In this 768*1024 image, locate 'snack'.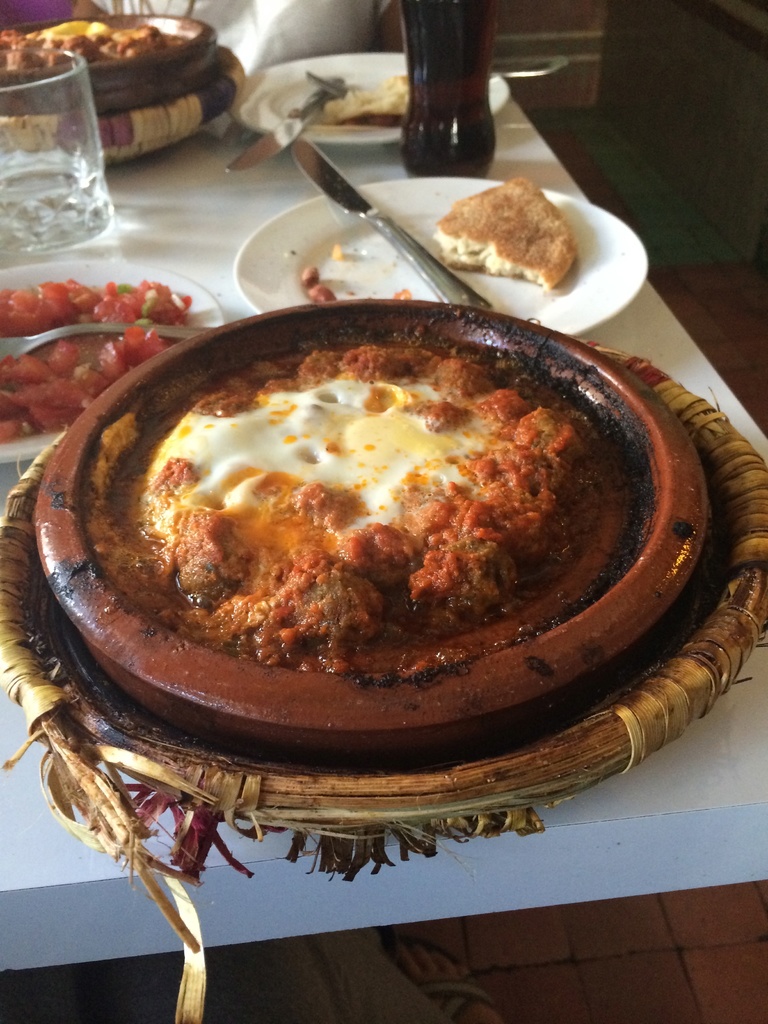
Bounding box: box=[81, 342, 627, 685].
